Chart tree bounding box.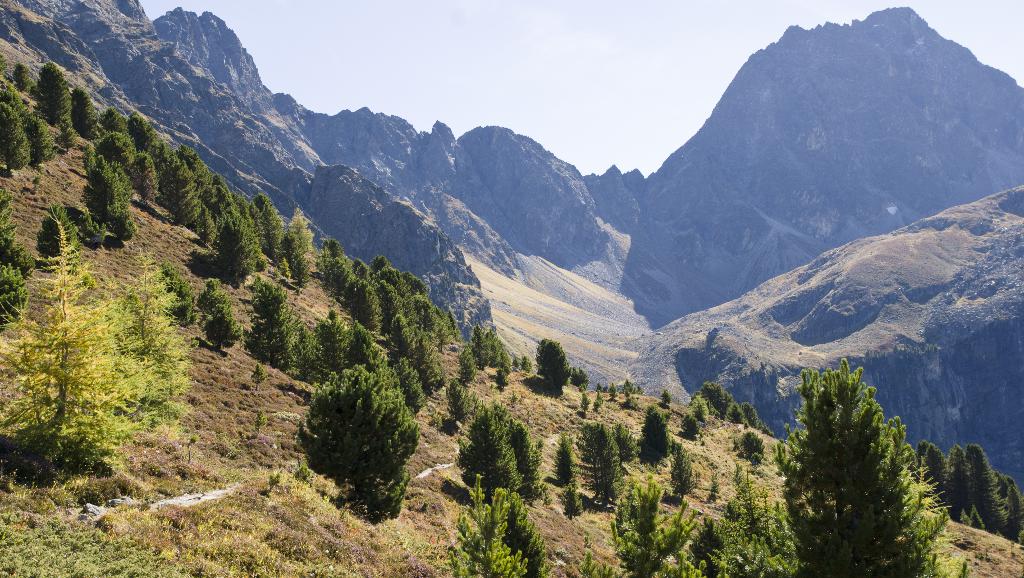
Charted: Rect(700, 381, 735, 423).
